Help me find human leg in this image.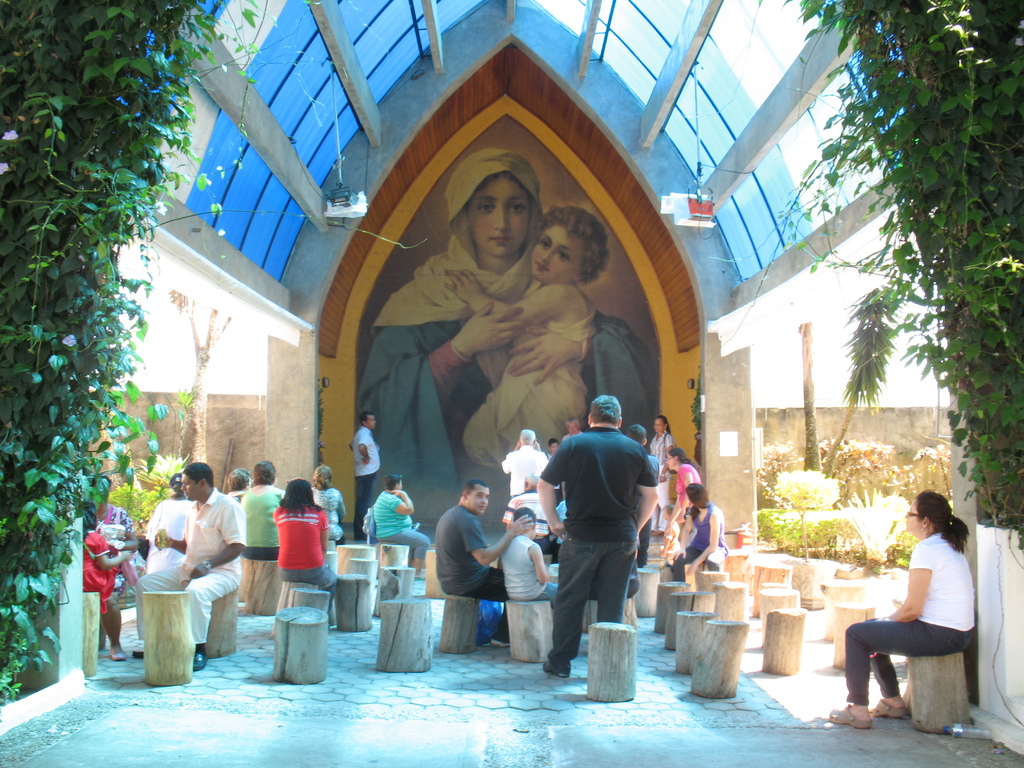
Found it: detection(604, 534, 632, 617).
